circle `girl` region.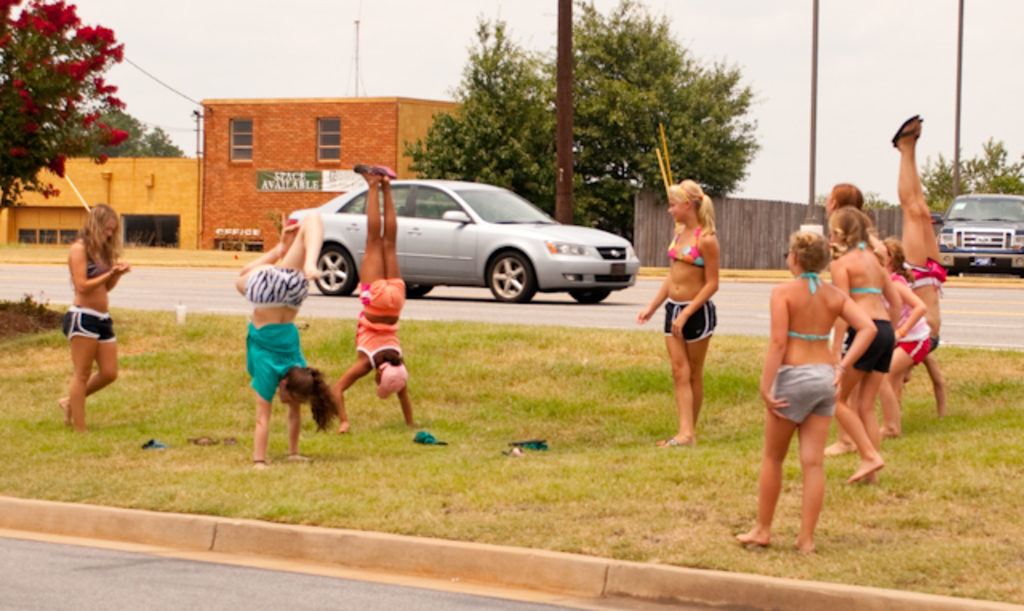
Region: pyautogui.locateOnScreen(826, 205, 901, 485).
